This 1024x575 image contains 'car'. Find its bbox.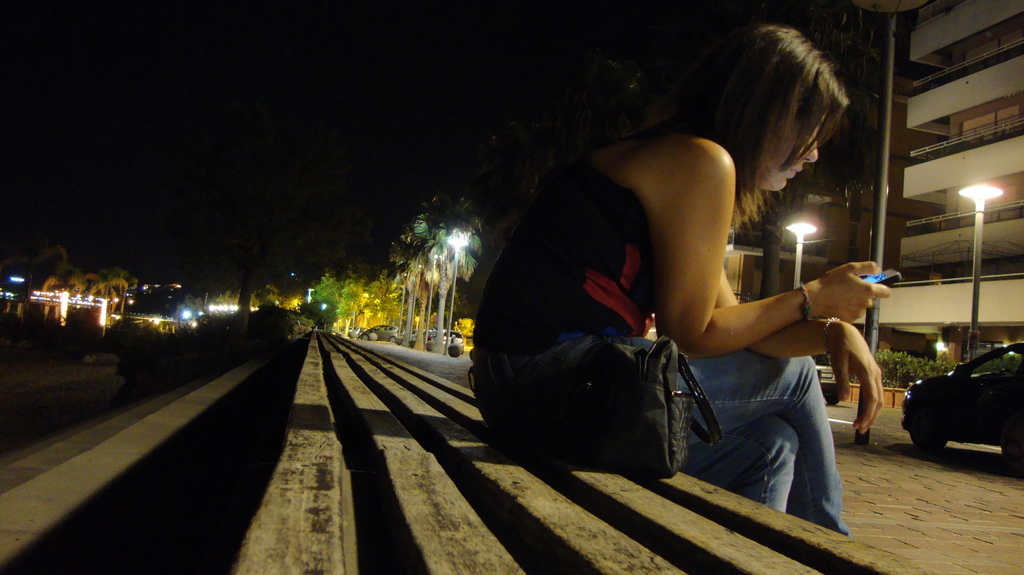
(left=893, top=339, right=1023, bottom=469).
